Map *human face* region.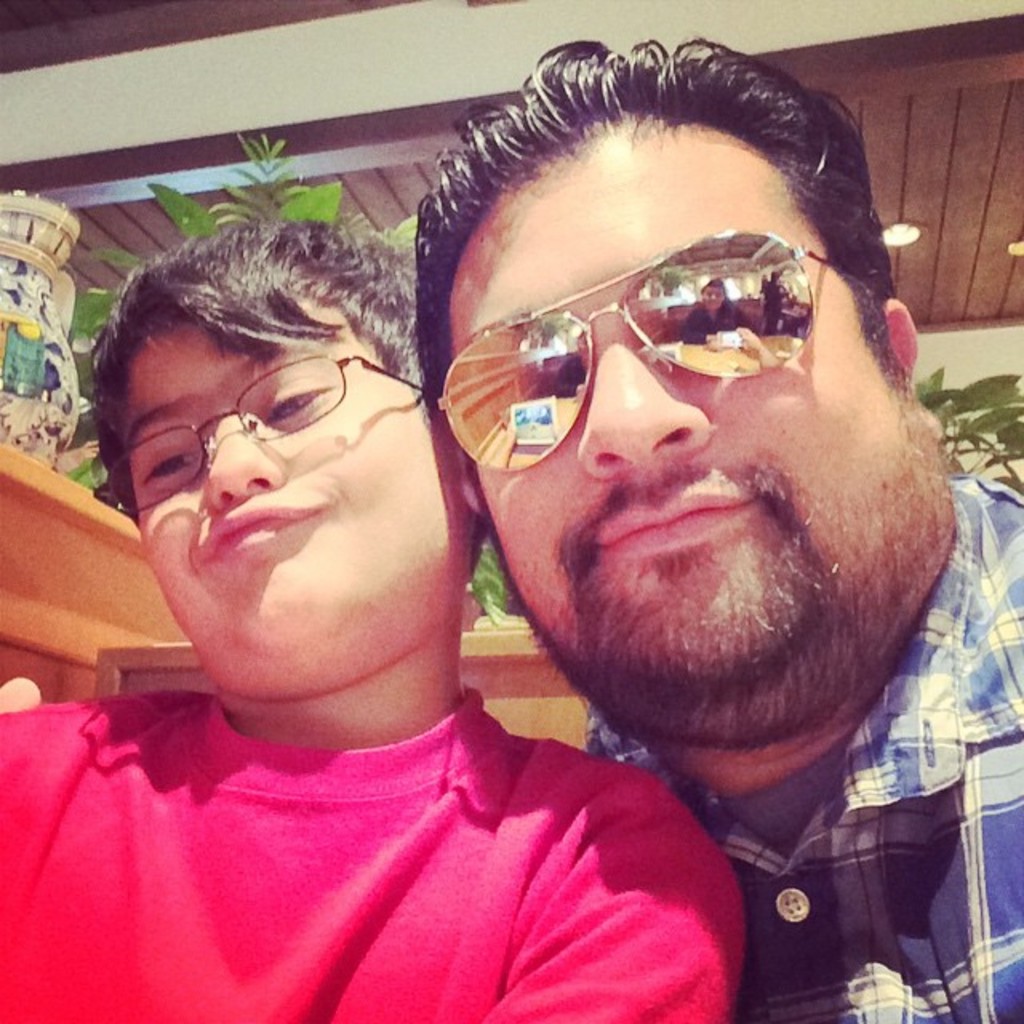
Mapped to pyautogui.locateOnScreen(117, 314, 459, 680).
